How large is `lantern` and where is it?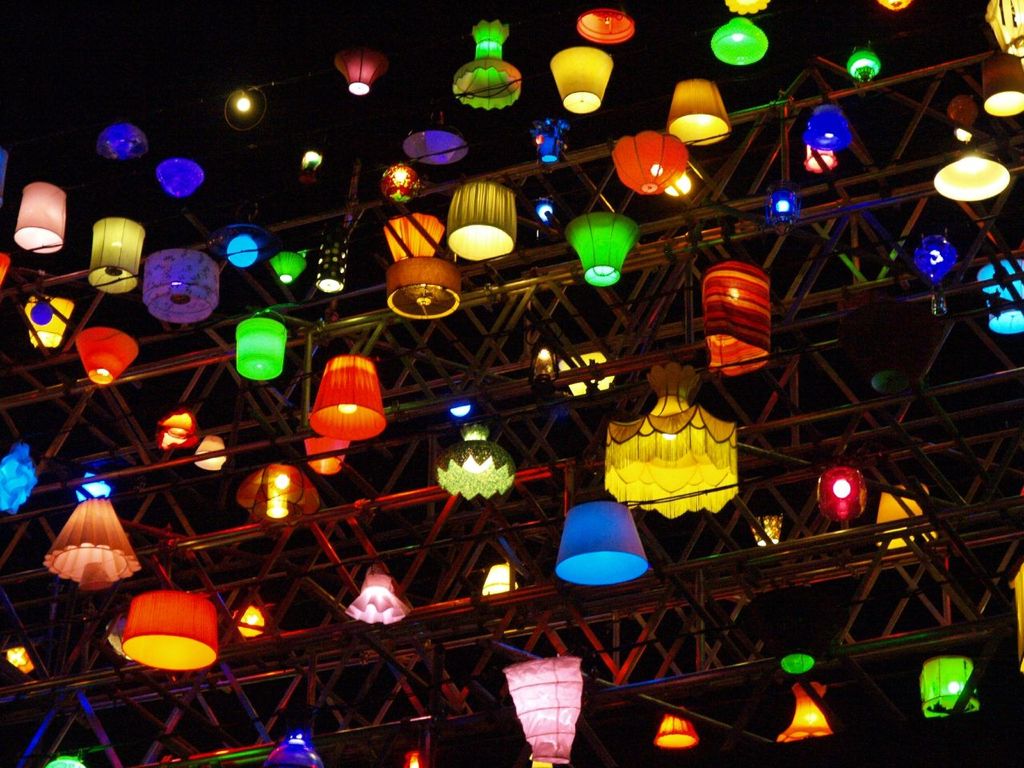
Bounding box: <bbox>601, 363, 742, 529</bbox>.
